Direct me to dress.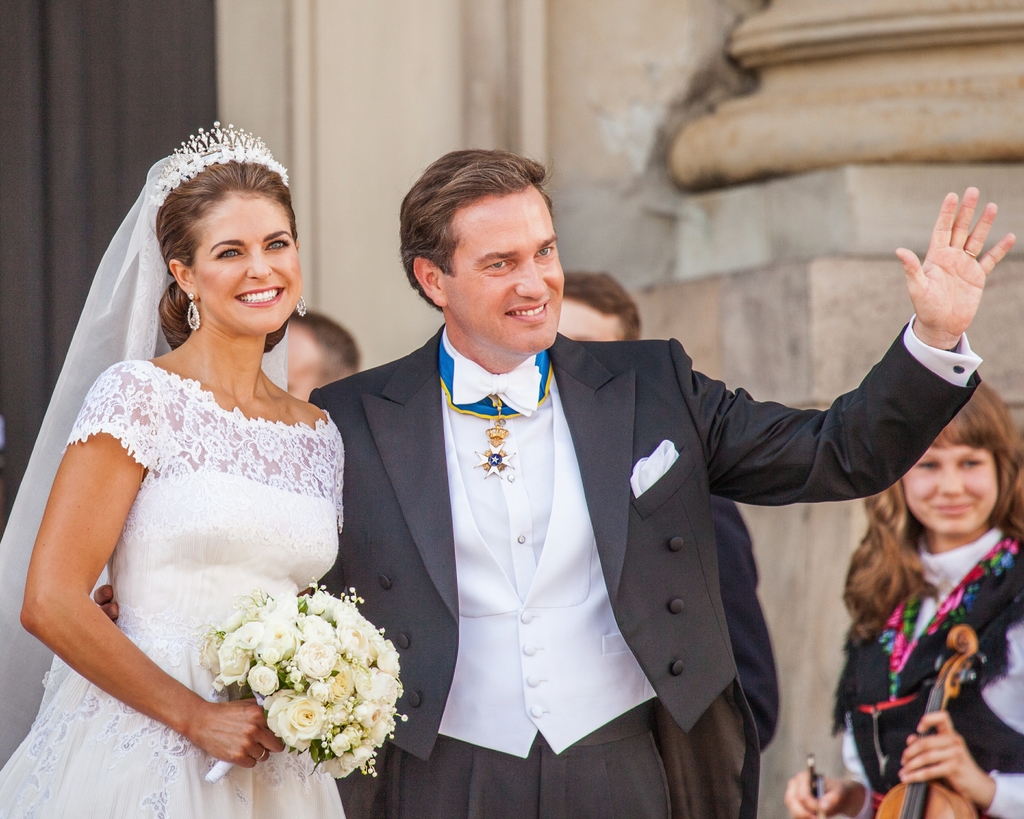
Direction: x1=0, y1=156, x2=347, y2=818.
